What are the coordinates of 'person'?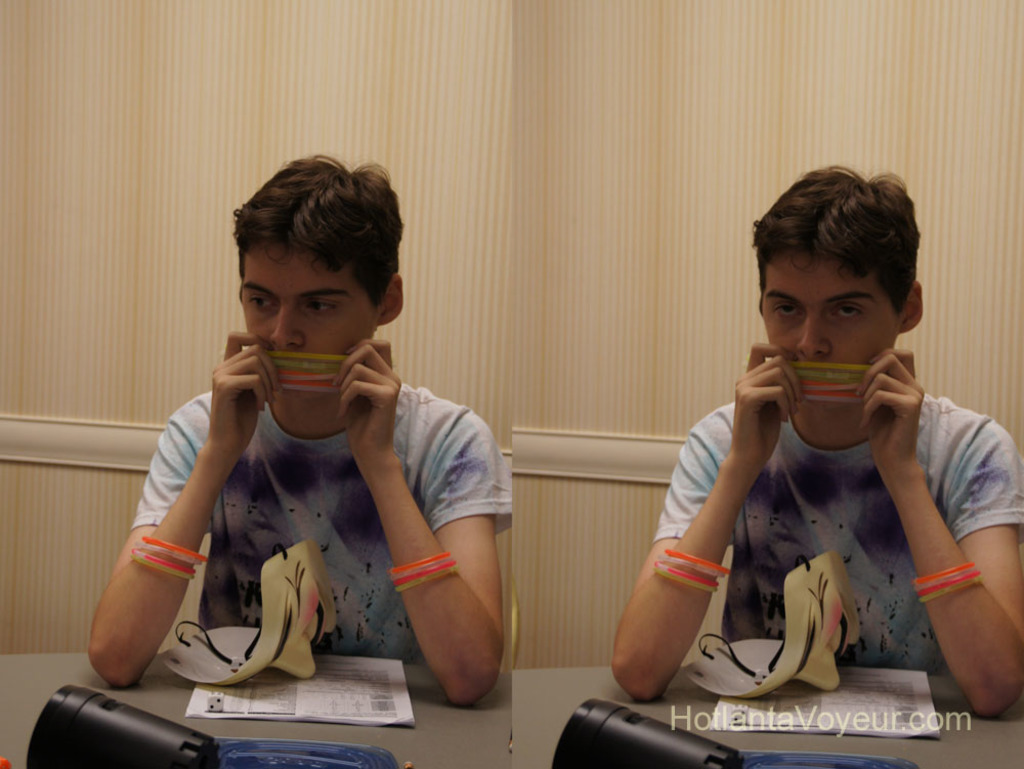
610, 162, 1023, 722.
